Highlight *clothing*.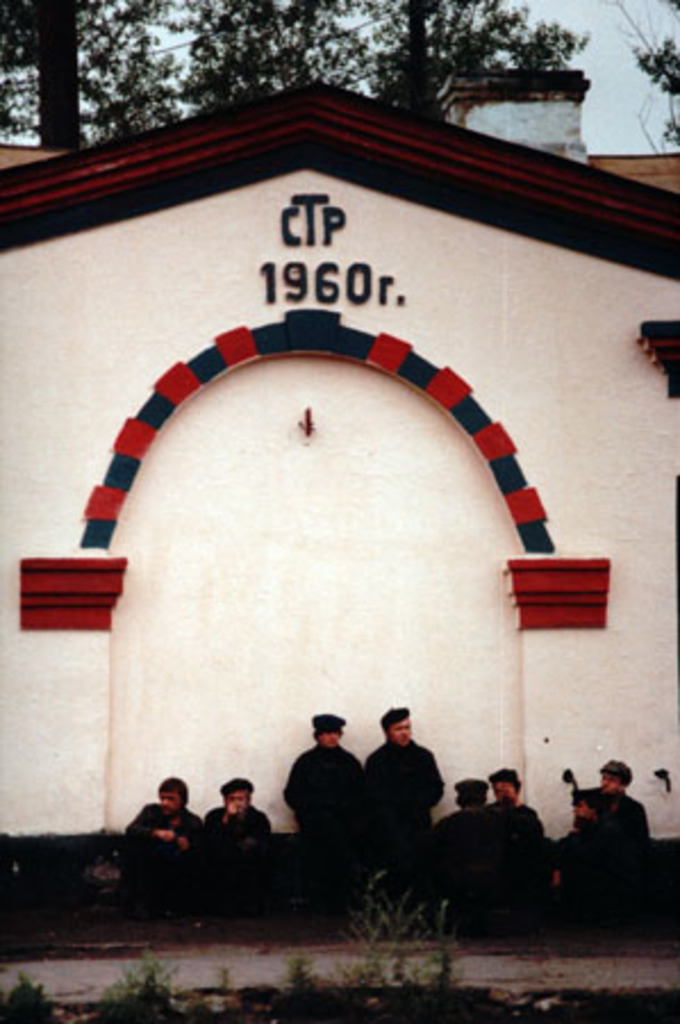
Highlighted region: x1=109 y1=808 x2=216 y2=892.
